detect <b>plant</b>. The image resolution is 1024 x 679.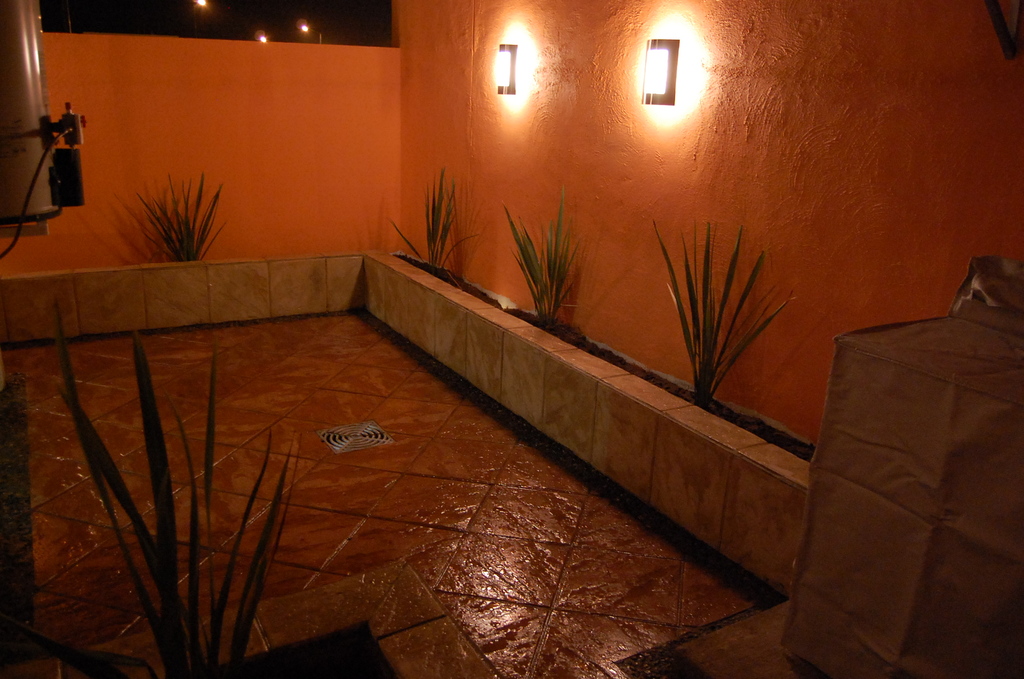
(x1=653, y1=218, x2=799, y2=412).
